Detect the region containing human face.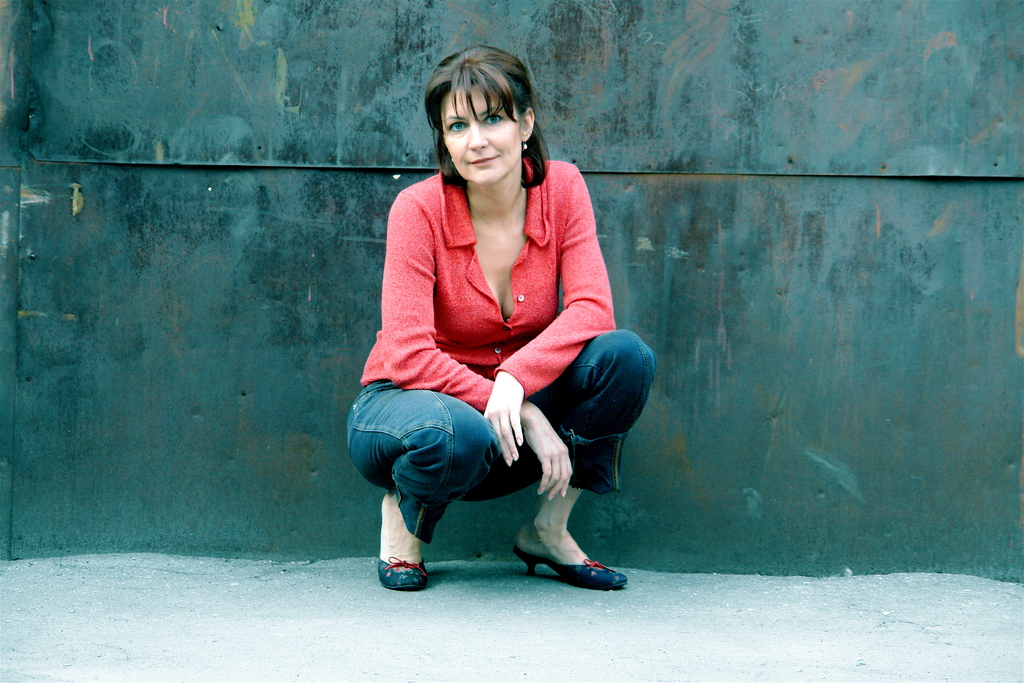
{"left": 444, "top": 82, "right": 524, "bottom": 186}.
